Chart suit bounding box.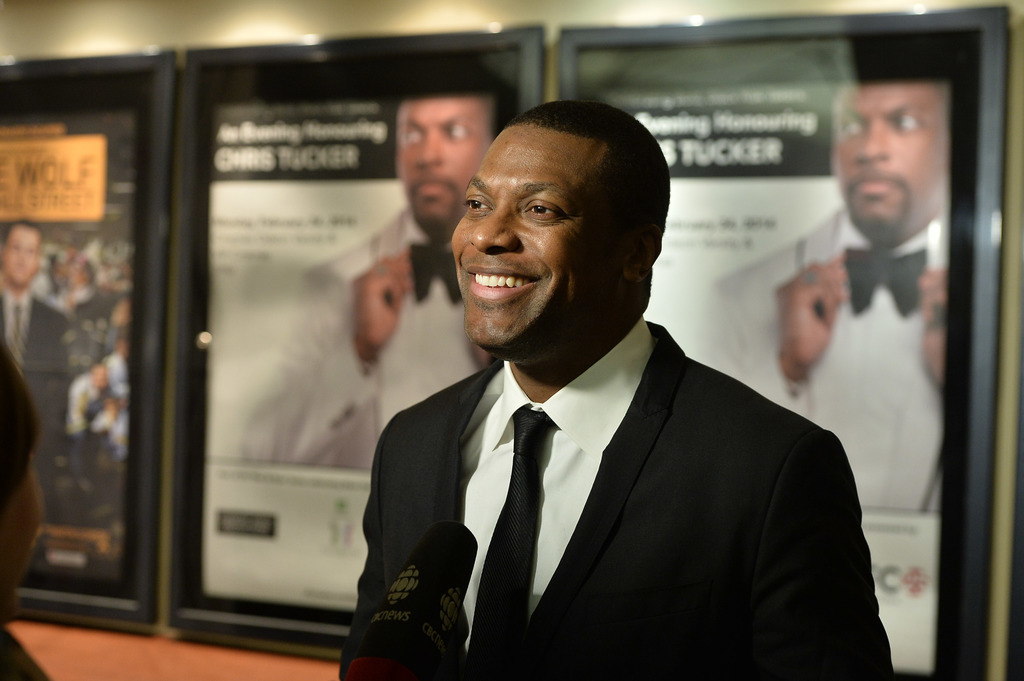
Charted: (left=343, top=320, right=899, bottom=680).
